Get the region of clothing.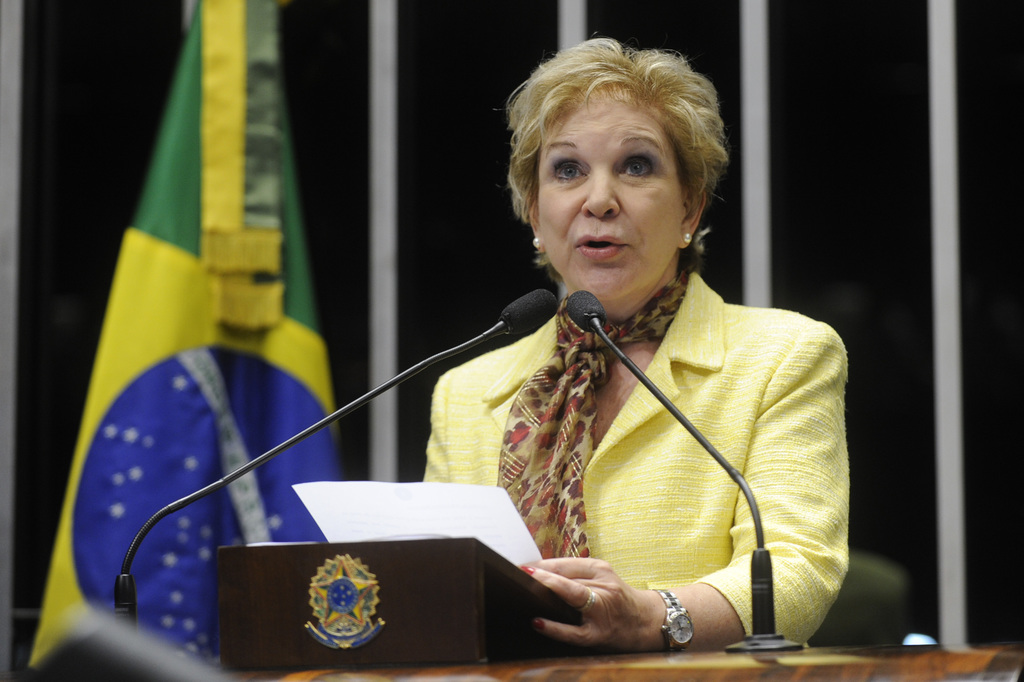
<bbox>394, 238, 877, 645</bbox>.
